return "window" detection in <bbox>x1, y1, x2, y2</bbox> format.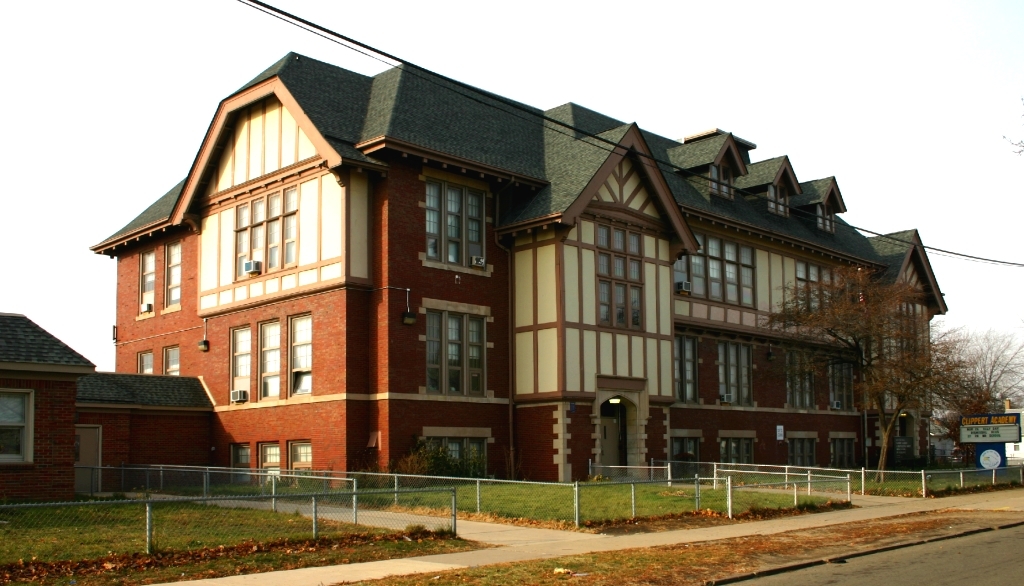
<bbox>826, 426, 860, 477</bbox>.
